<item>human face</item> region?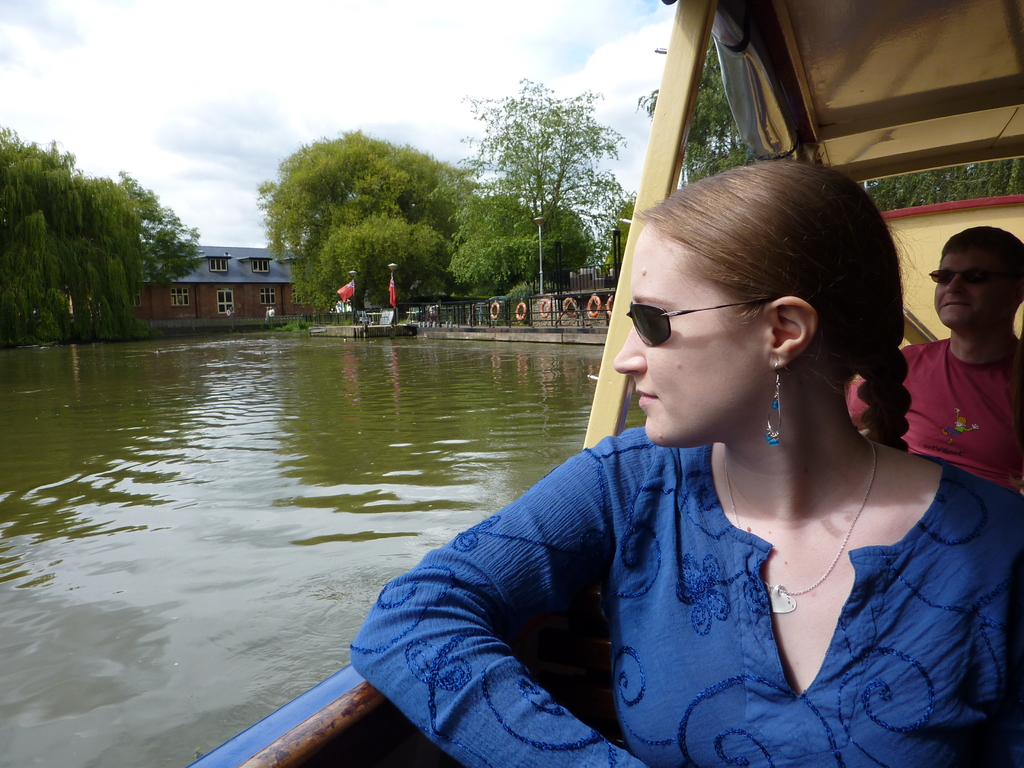
box(933, 249, 1009, 331)
